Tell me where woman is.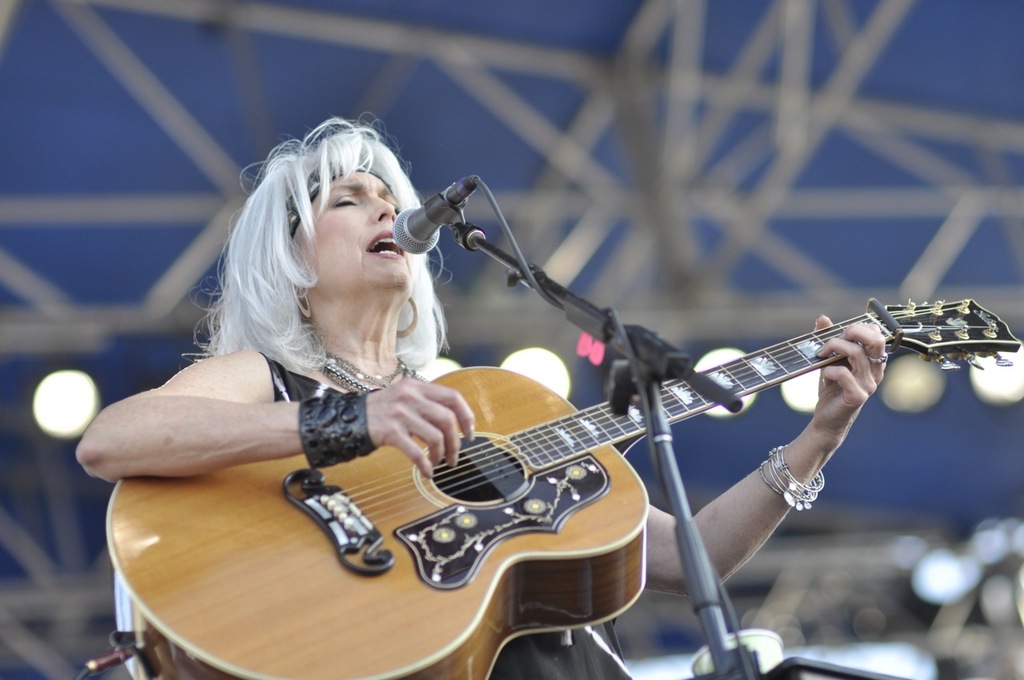
woman is at <box>194,123,515,606</box>.
